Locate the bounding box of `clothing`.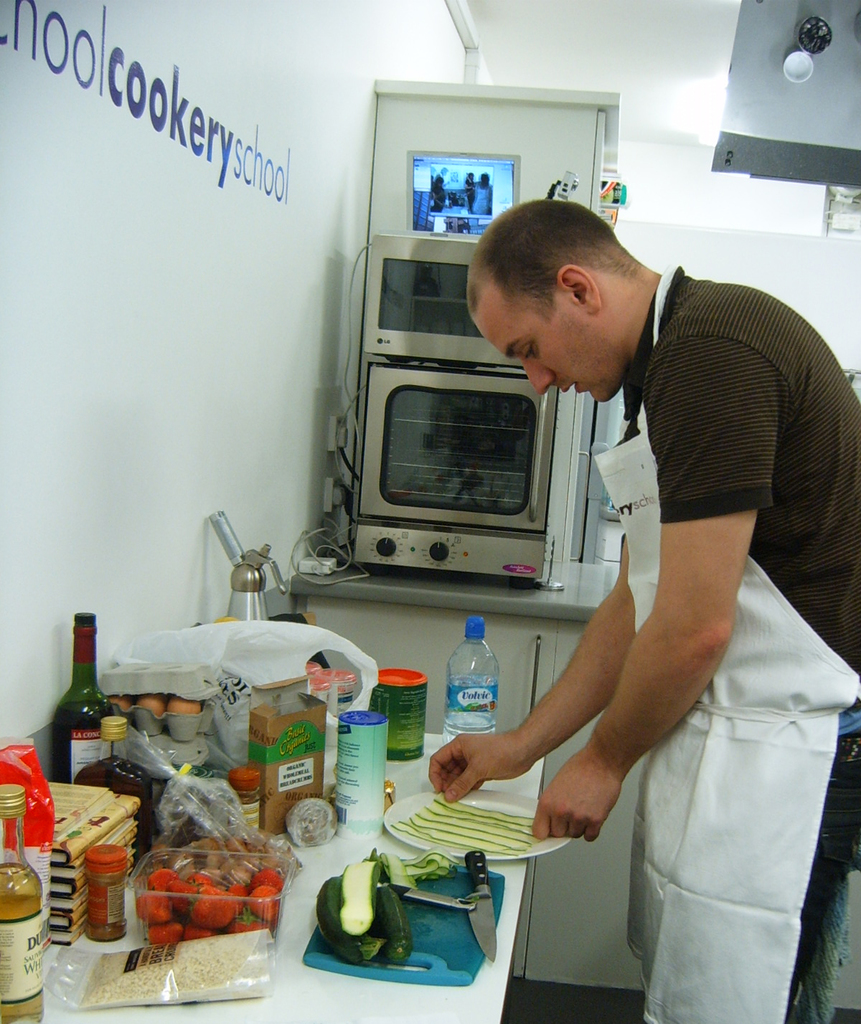
Bounding box: 603 257 860 1023.
